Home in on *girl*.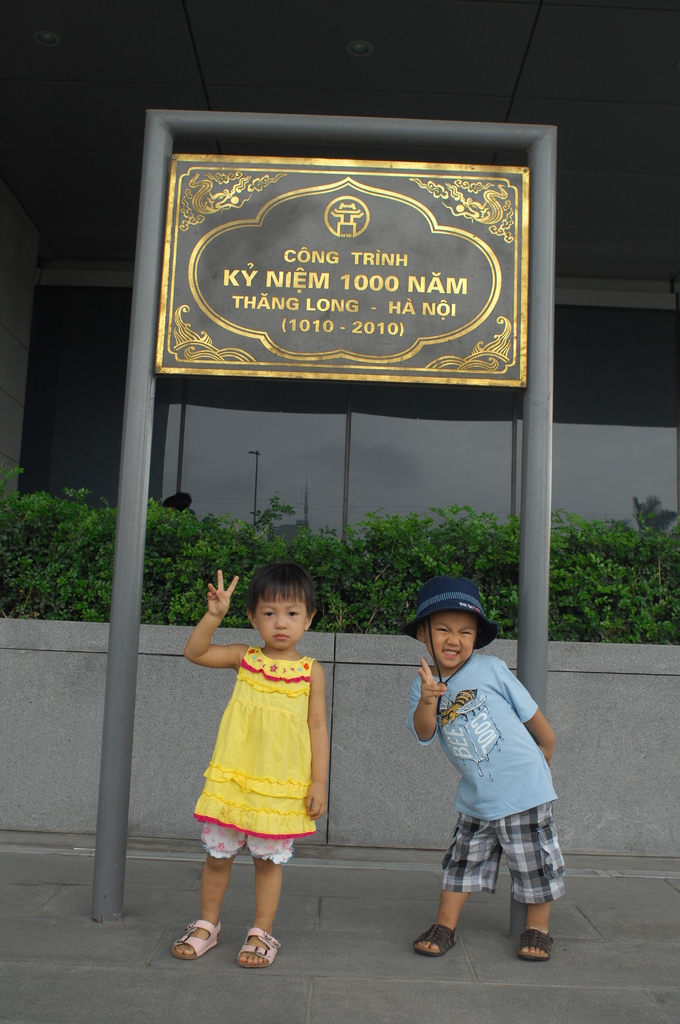
Homed in at crop(167, 557, 326, 970).
